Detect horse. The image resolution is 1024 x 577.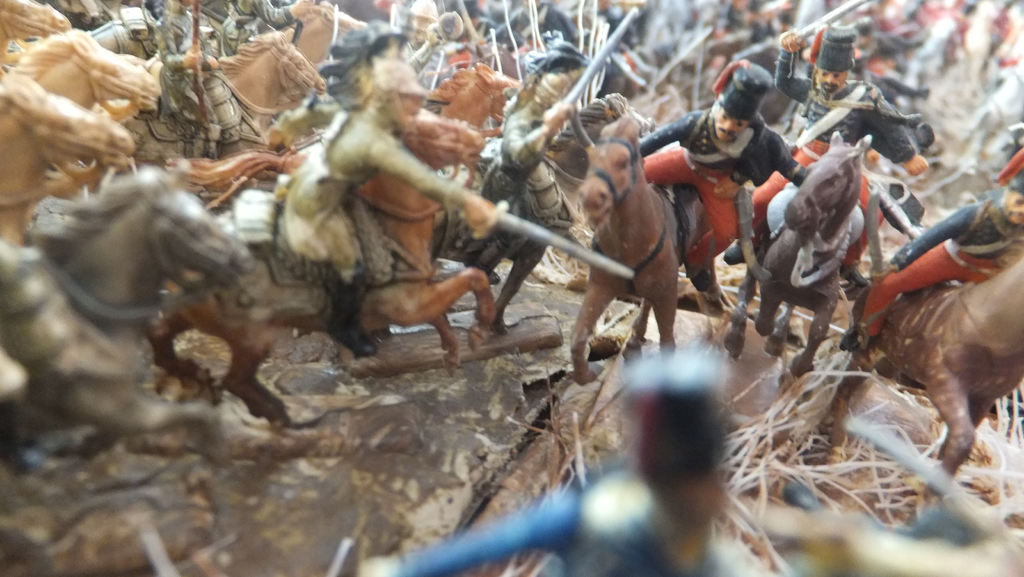
bbox(724, 132, 874, 388).
